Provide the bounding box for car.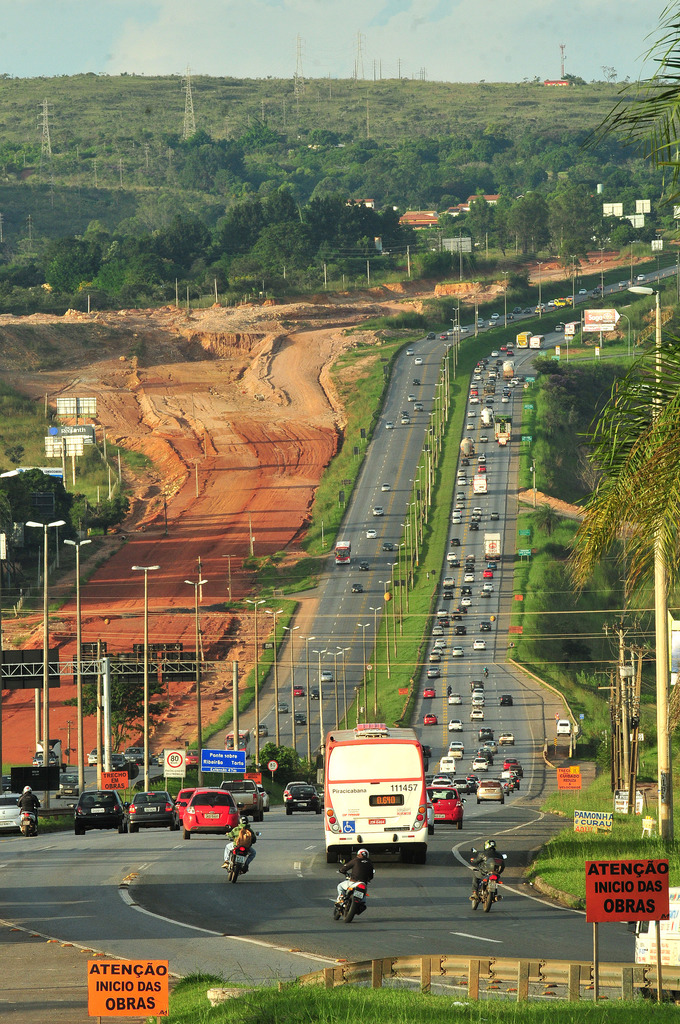
{"x1": 282, "y1": 781, "x2": 308, "y2": 805}.
